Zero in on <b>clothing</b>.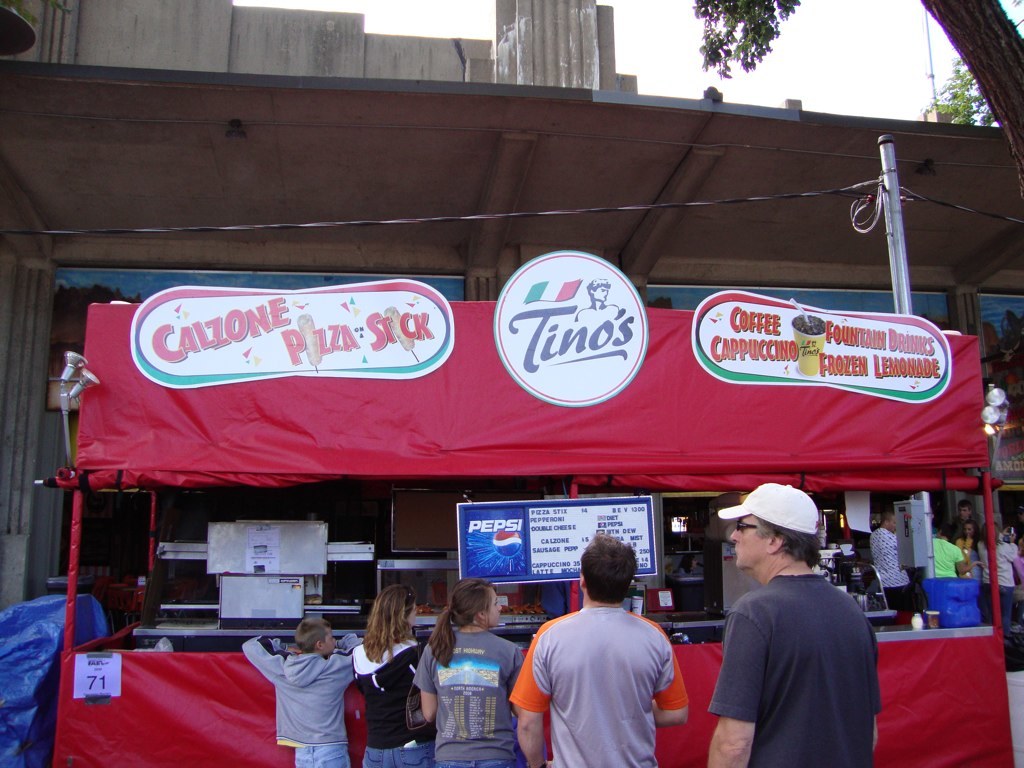
Zeroed in: x1=710, y1=574, x2=883, y2=767.
